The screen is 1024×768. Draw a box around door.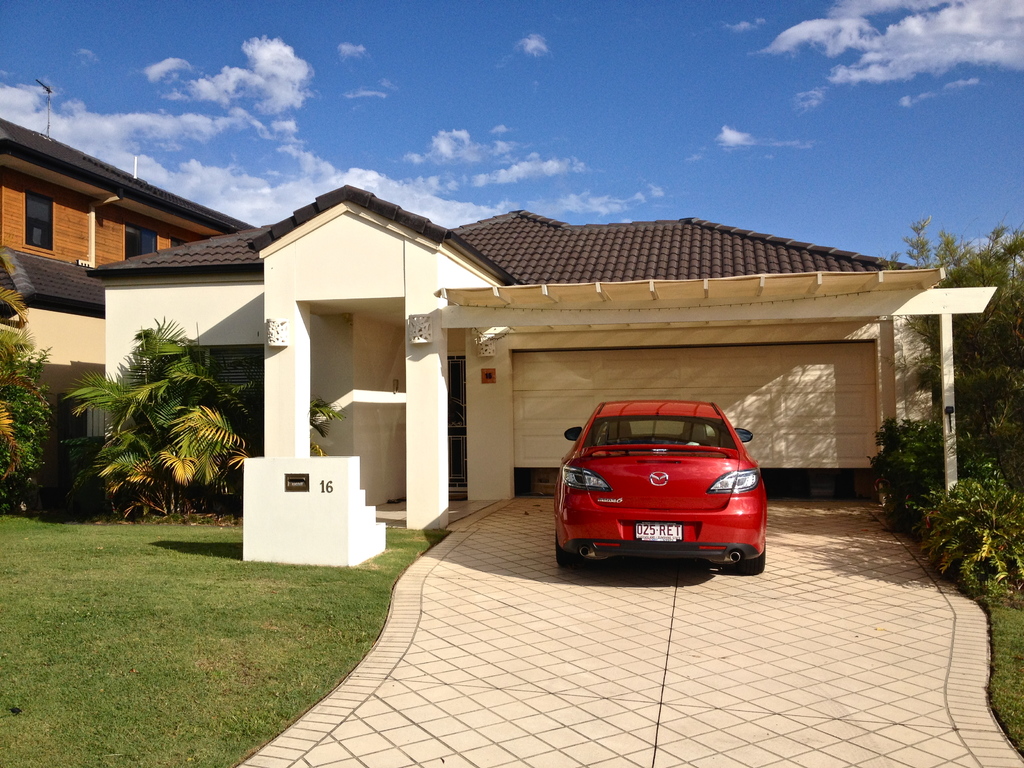
[left=443, top=357, right=467, bottom=485].
